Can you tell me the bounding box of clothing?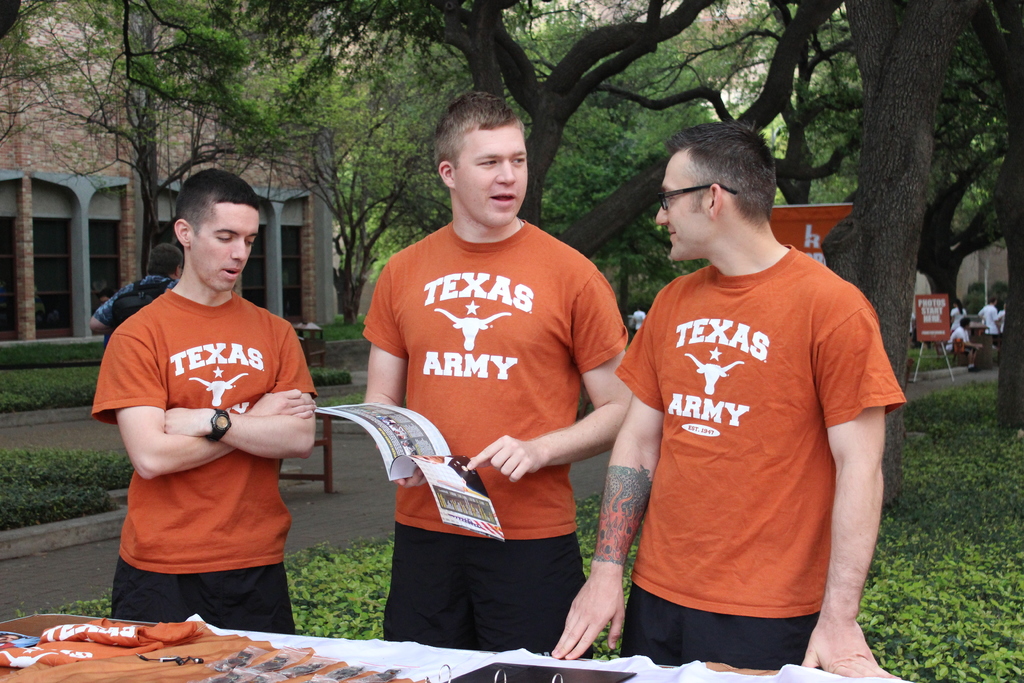
383/528/592/655.
